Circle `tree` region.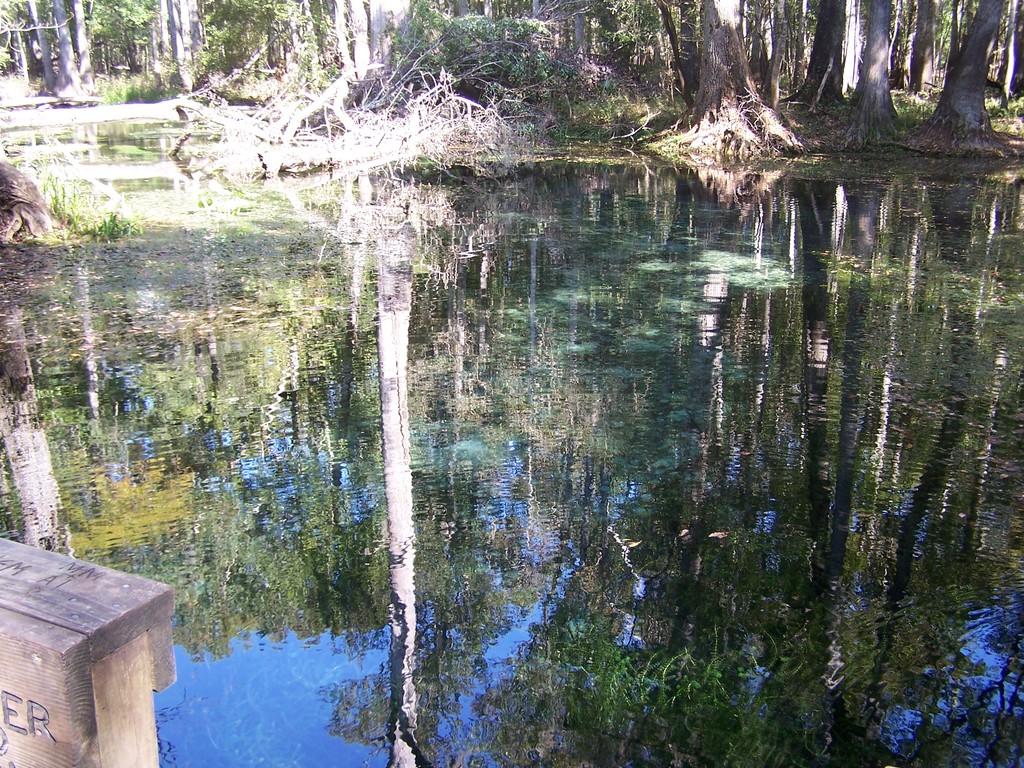
Region: region(545, 1, 617, 99).
